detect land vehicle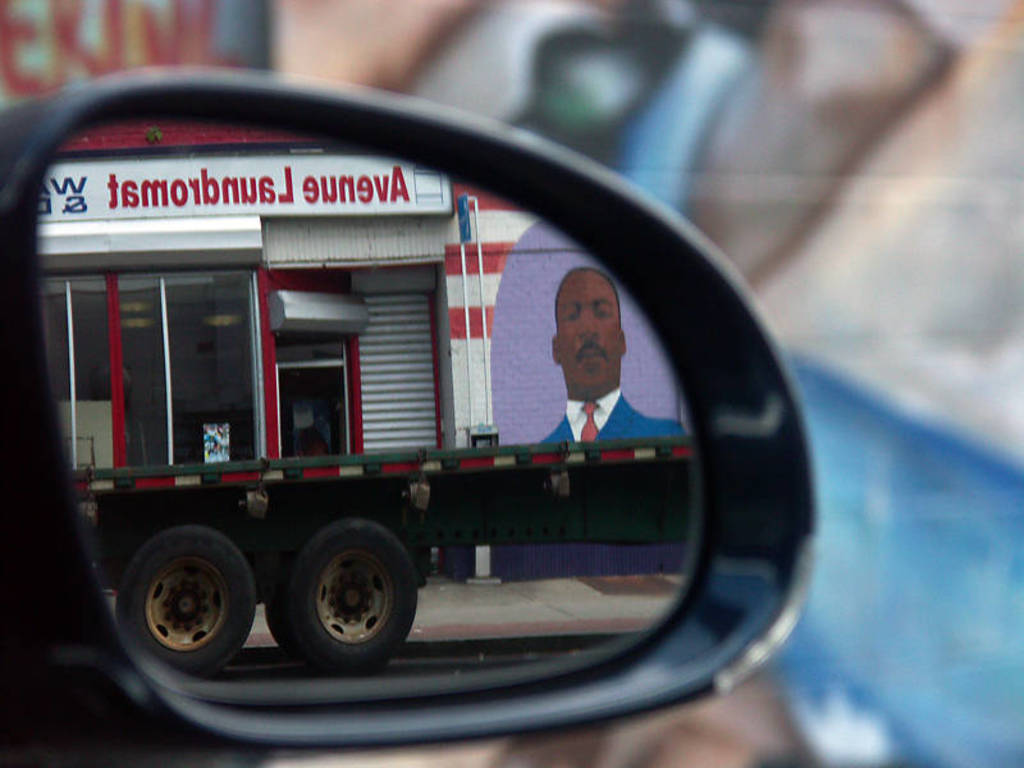
box(17, 72, 781, 692)
